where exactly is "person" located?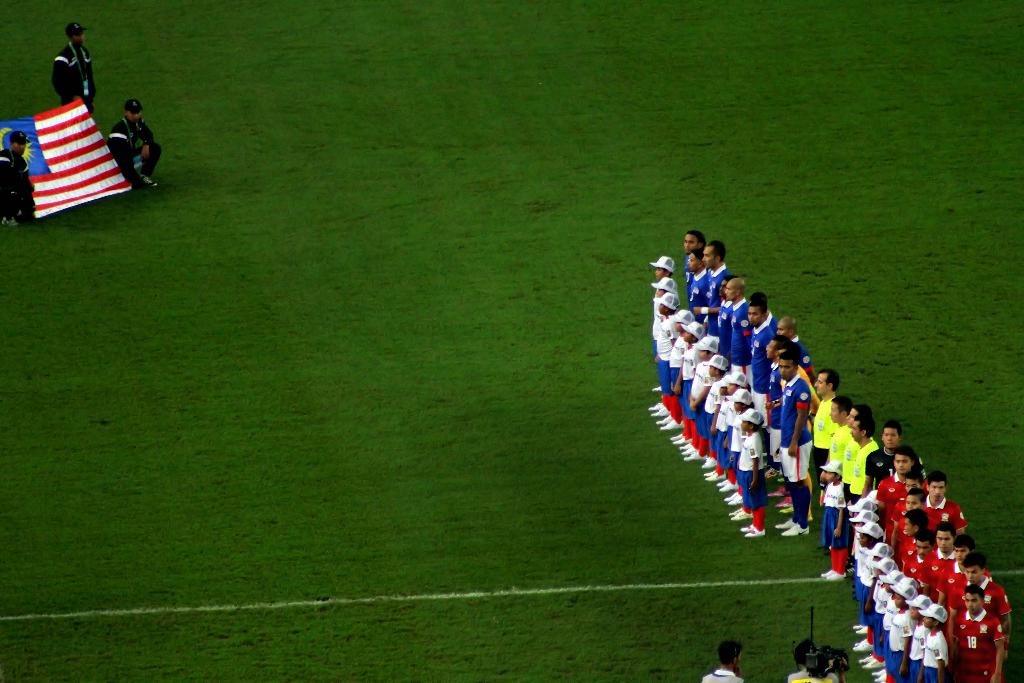
Its bounding box is bbox=[669, 320, 705, 445].
